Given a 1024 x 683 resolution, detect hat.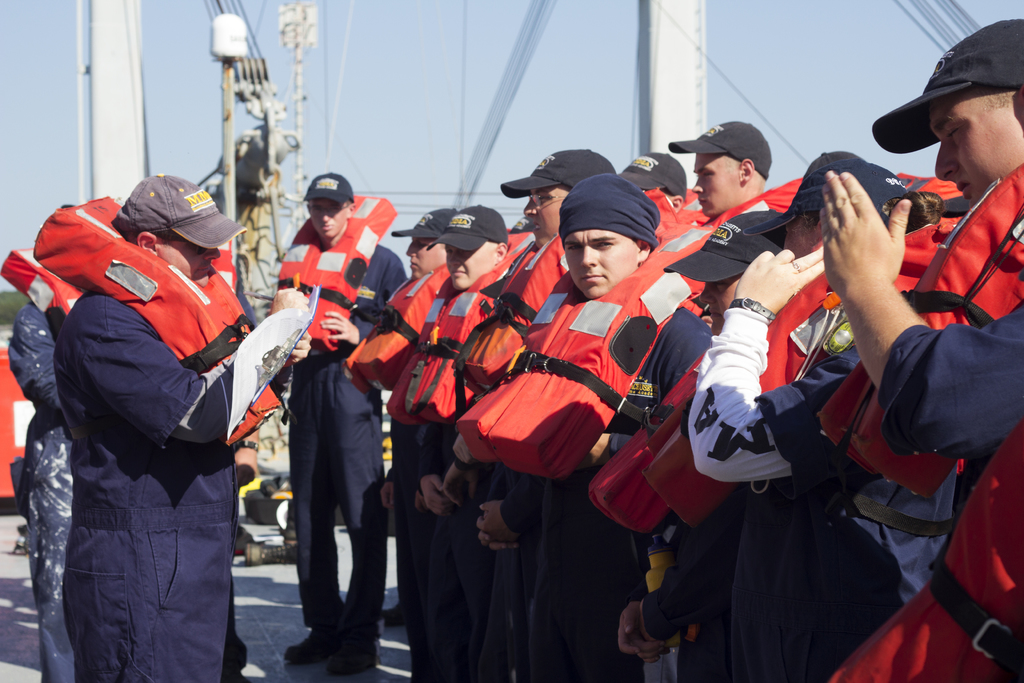
(499,150,616,193).
